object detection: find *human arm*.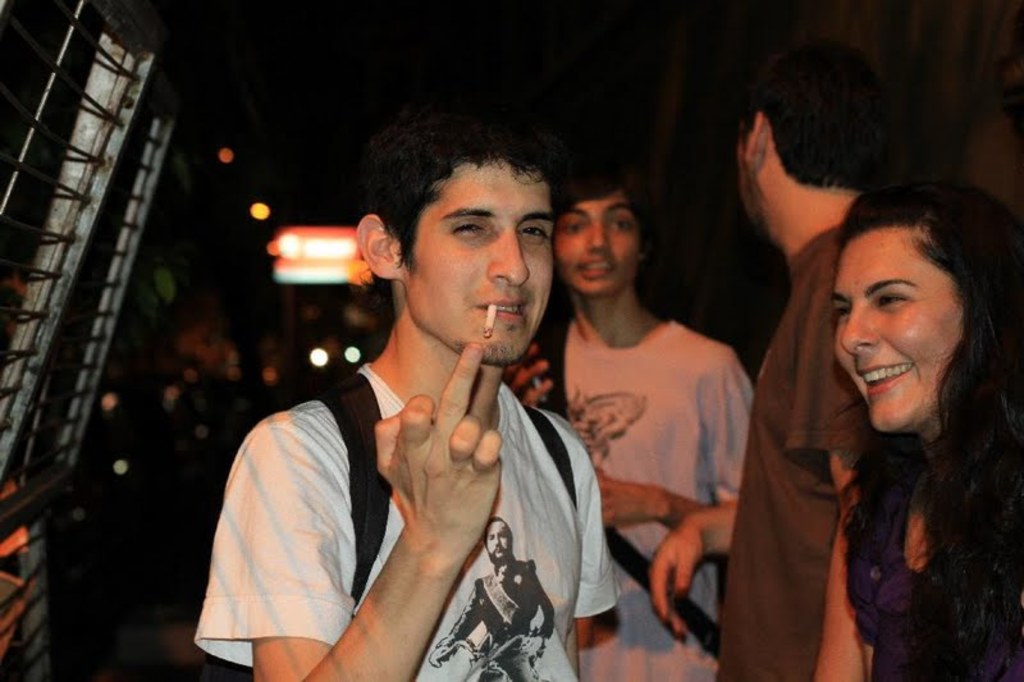
{"left": 573, "top": 461, "right": 626, "bottom": 619}.
